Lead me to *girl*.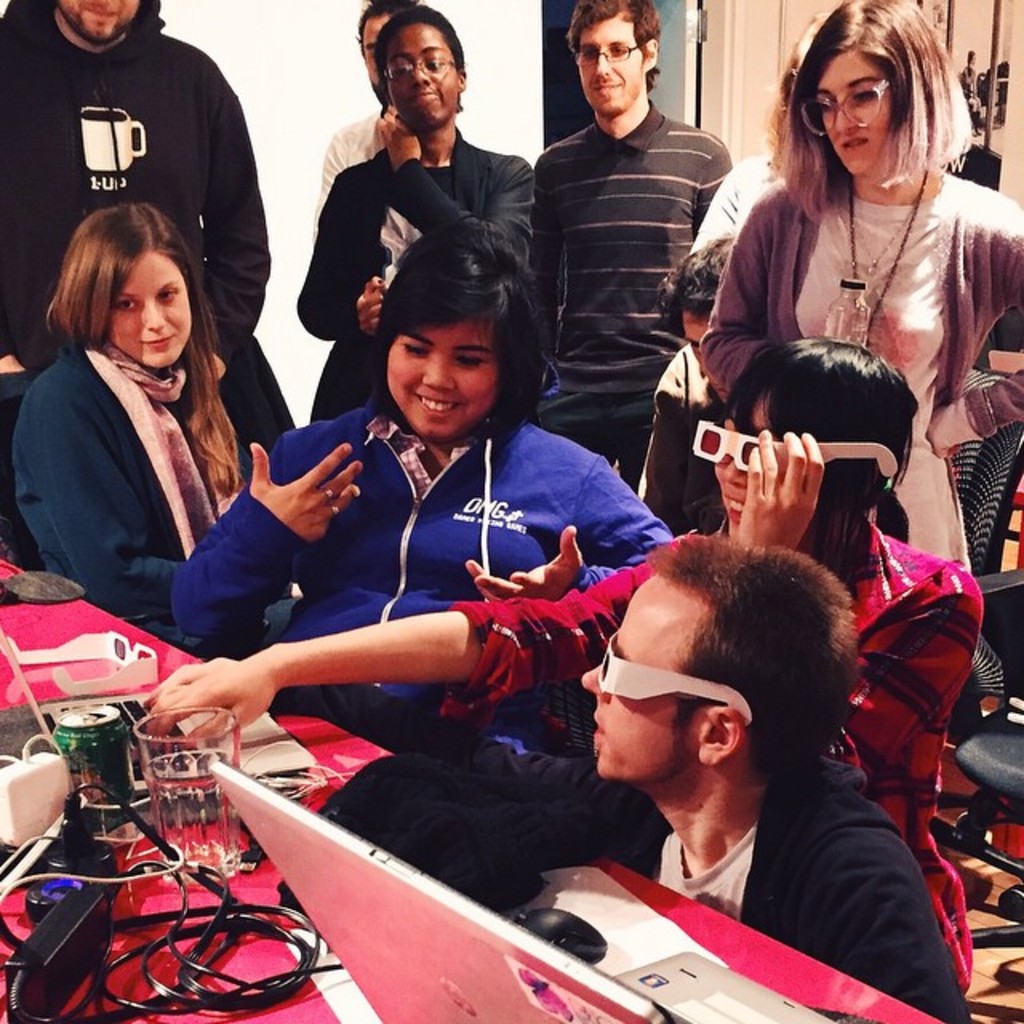
Lead to (left=699, top=0, right=1022, bottom=576).
